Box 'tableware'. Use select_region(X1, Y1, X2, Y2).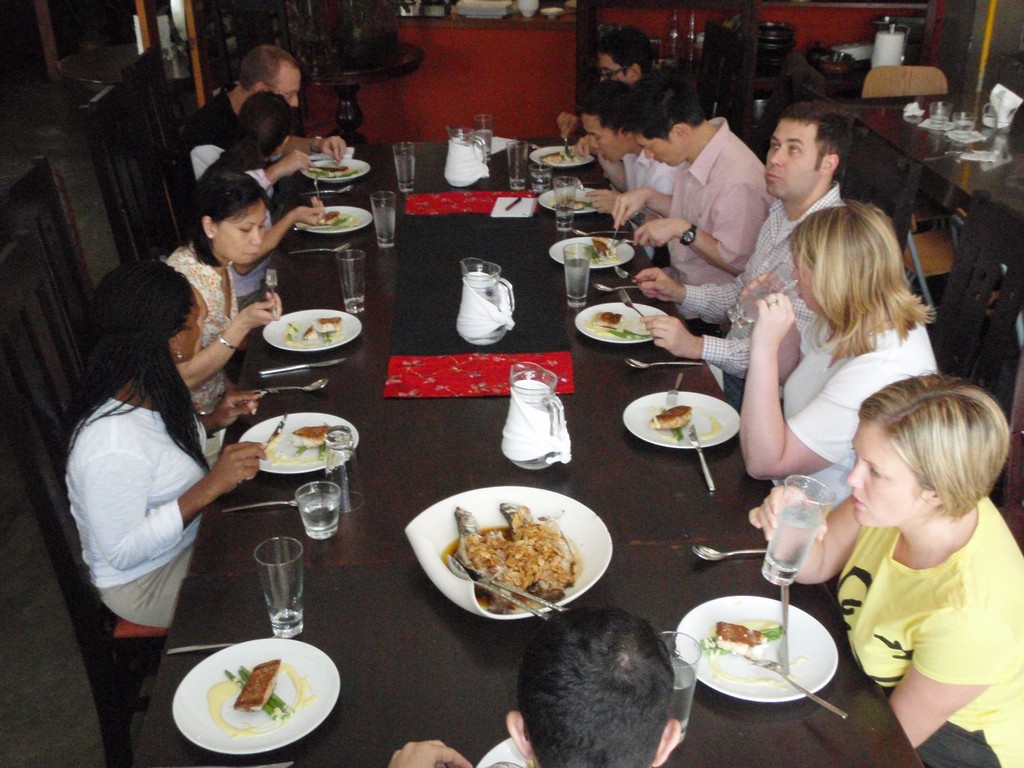
select_region(663, 371, 686, 406).
